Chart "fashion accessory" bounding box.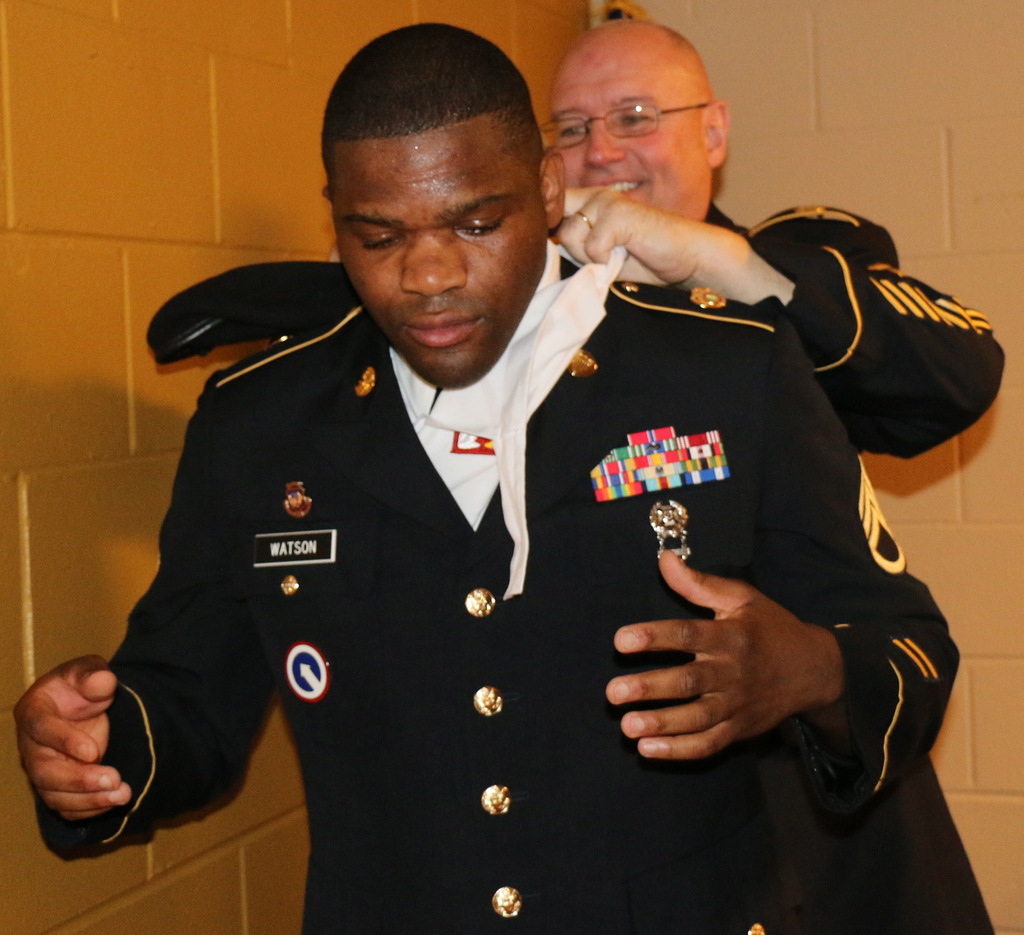
Charted: (283, 477, 310, 512).
